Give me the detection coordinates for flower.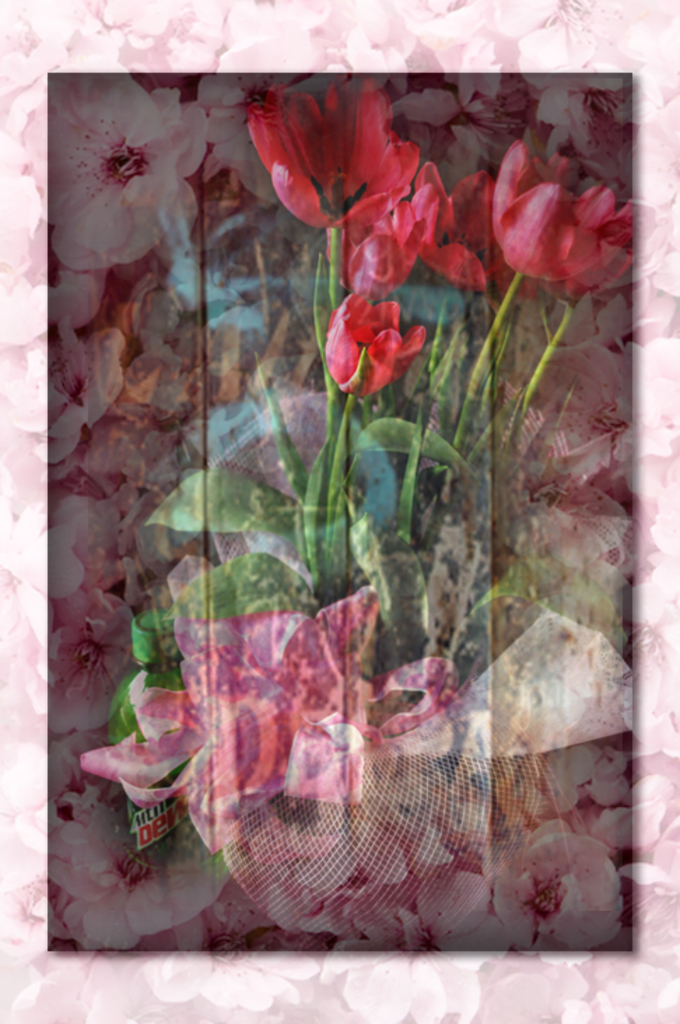
bbox(241, 71, 416, 249).
